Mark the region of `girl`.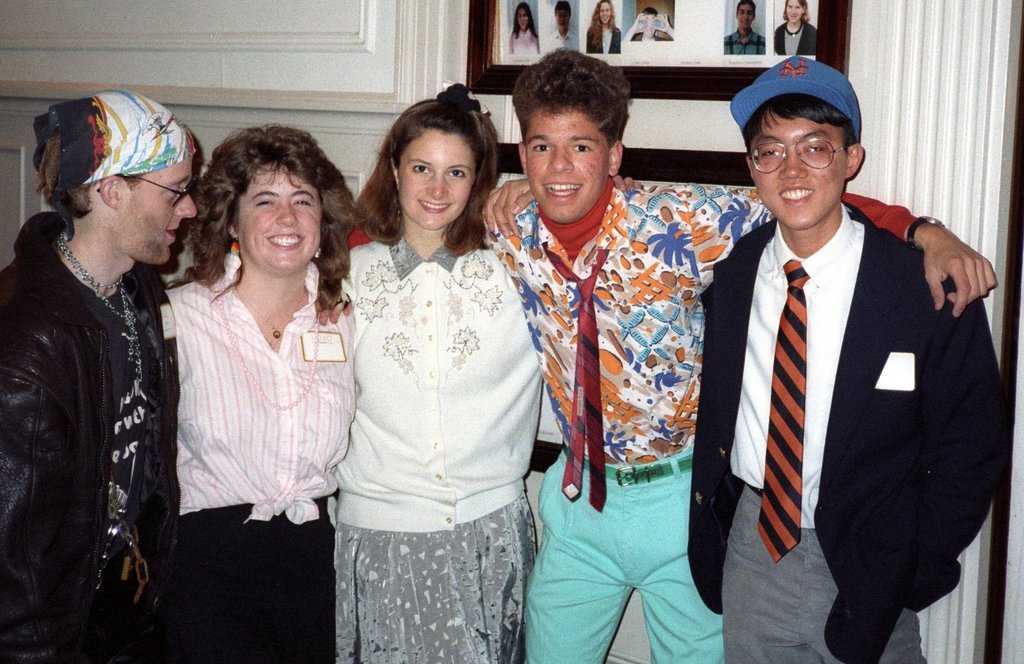
Region: BBox(507, 4, 538, 54).
